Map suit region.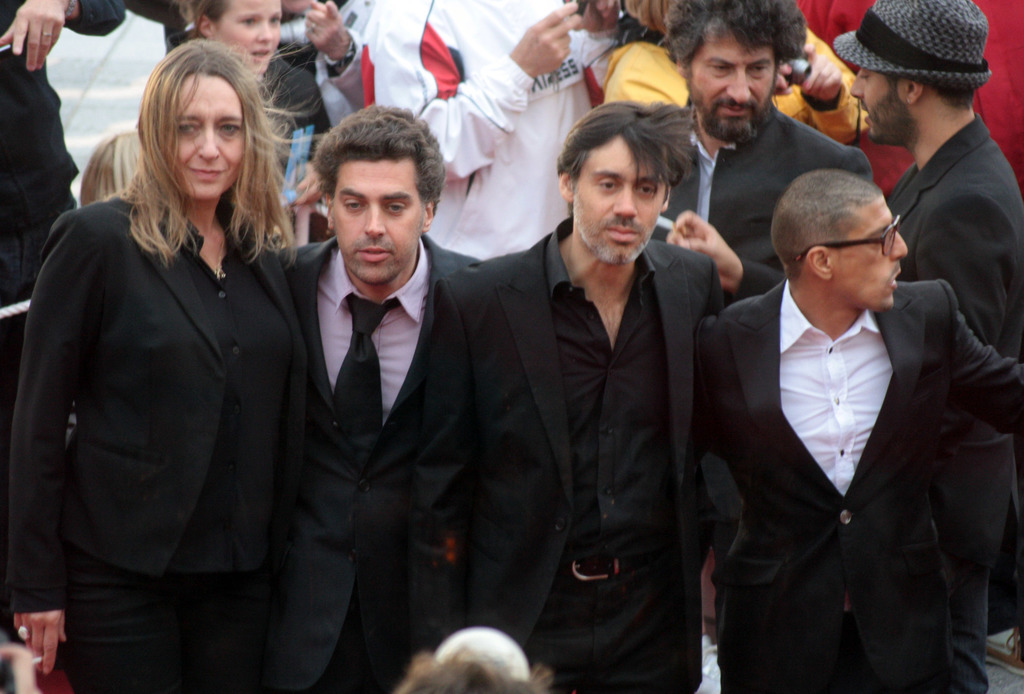
Mapped to bbox=[884, 113, 1023, 453].
